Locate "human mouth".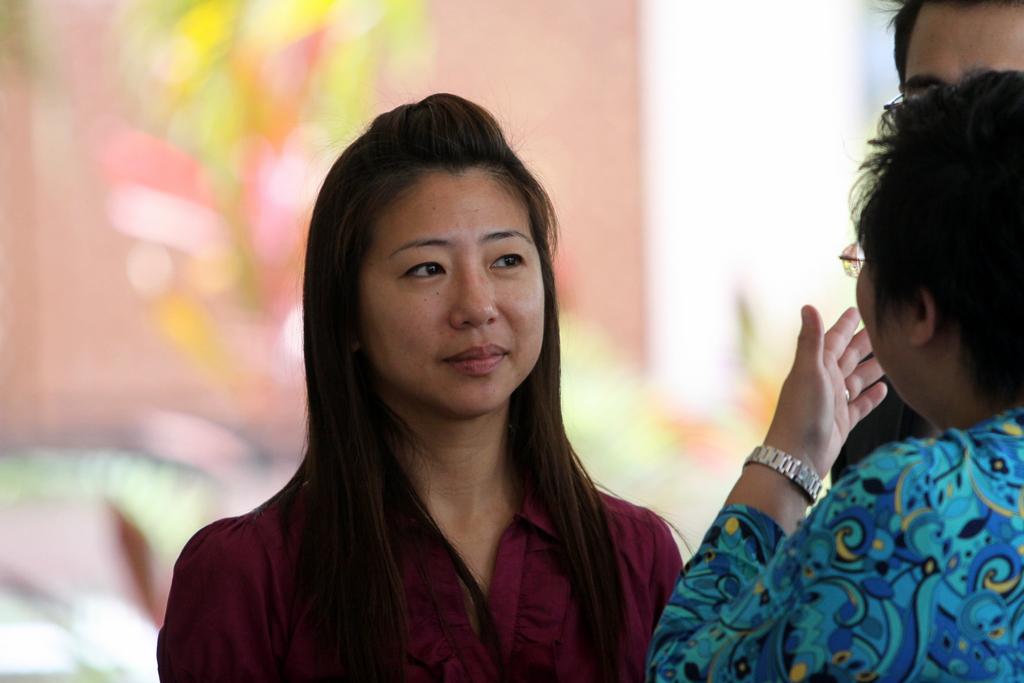
Bounding box: <bbox>452, 344, 508, 373</bbox>.
